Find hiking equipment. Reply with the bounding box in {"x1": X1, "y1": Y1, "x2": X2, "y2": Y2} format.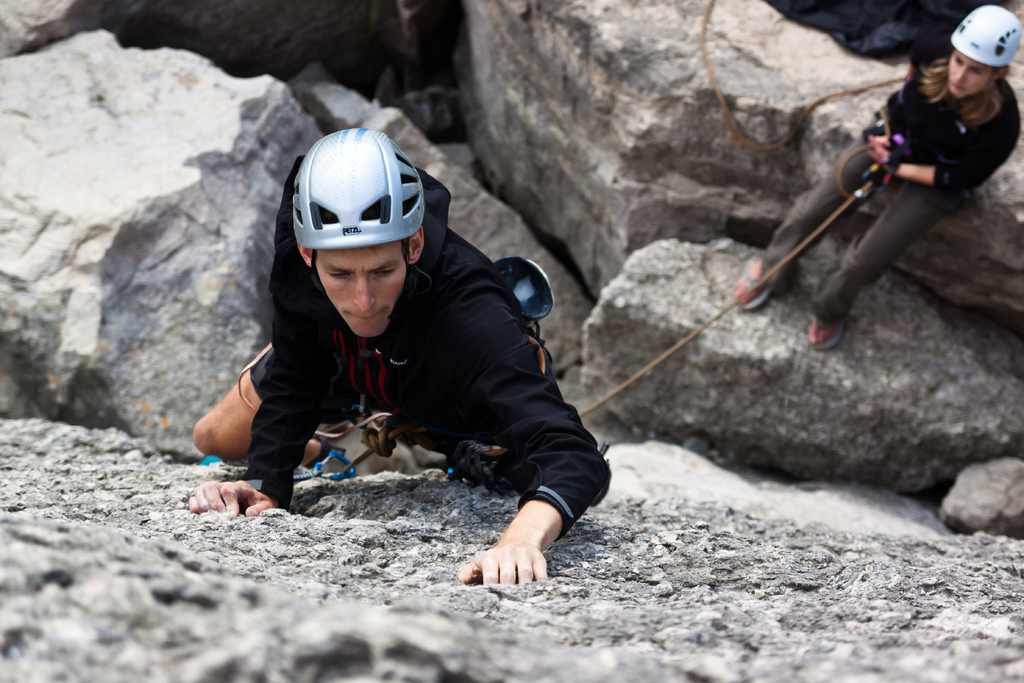
{"x1": 730, "y1": 255, "x2": 783, "y2": 318}.
